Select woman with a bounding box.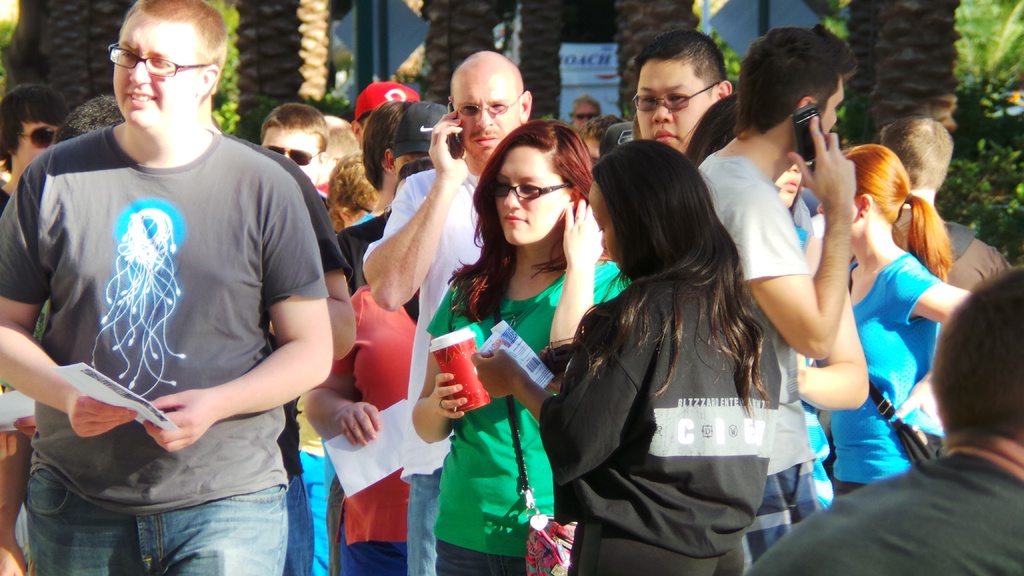
box(819, 146, 986, 515).
